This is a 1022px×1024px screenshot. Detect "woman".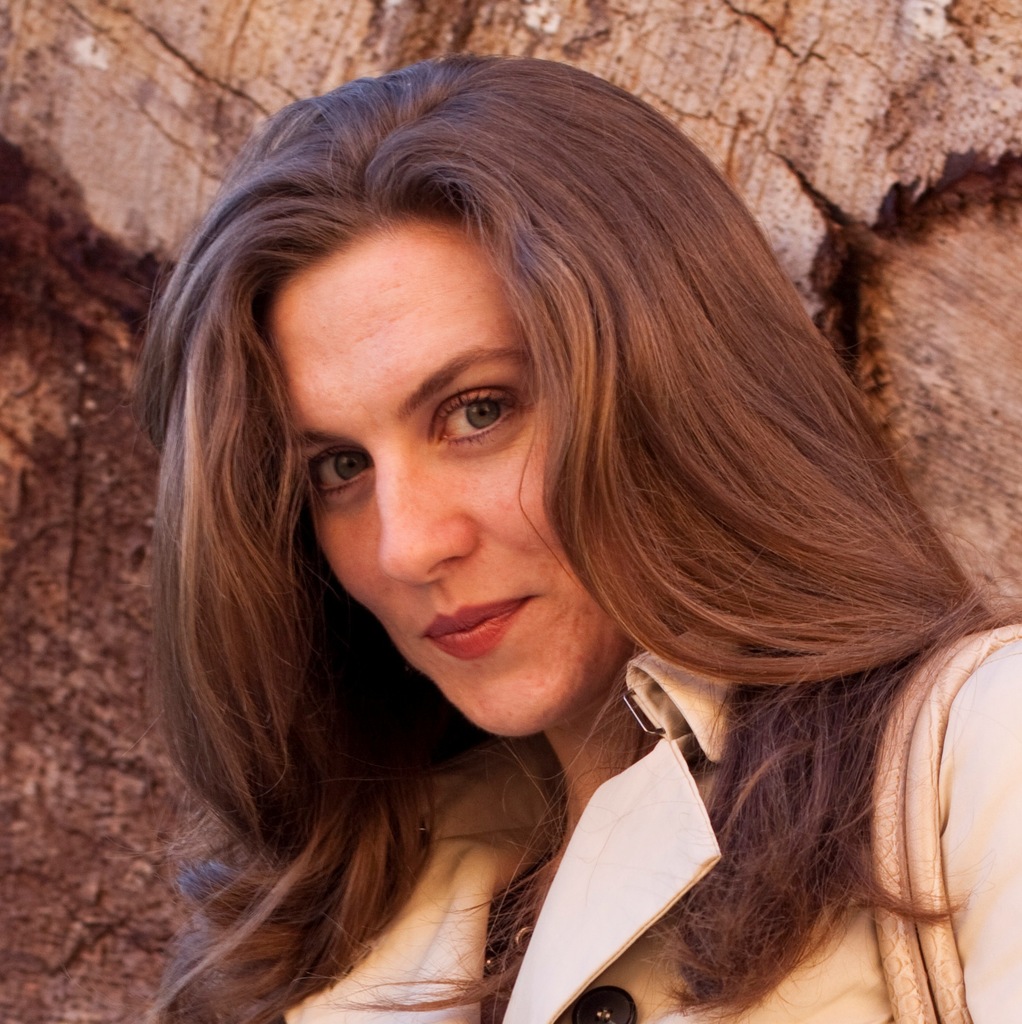
left=109, top=48, right=1021, bottom=1023.
